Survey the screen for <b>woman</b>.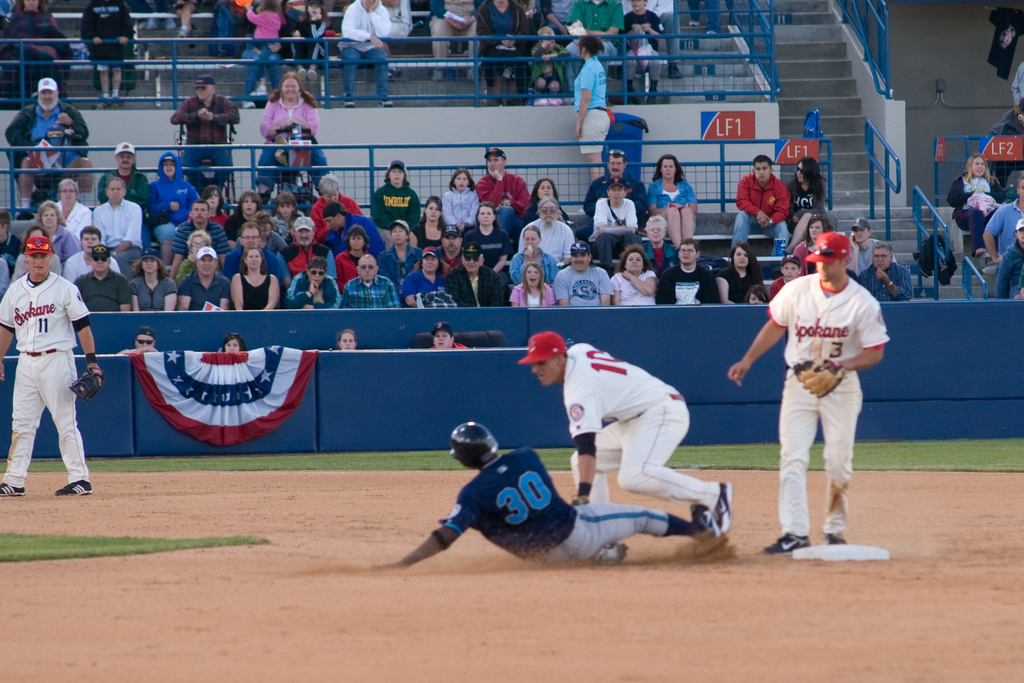
Survey found: BBox(648, 154, 708, 242).
